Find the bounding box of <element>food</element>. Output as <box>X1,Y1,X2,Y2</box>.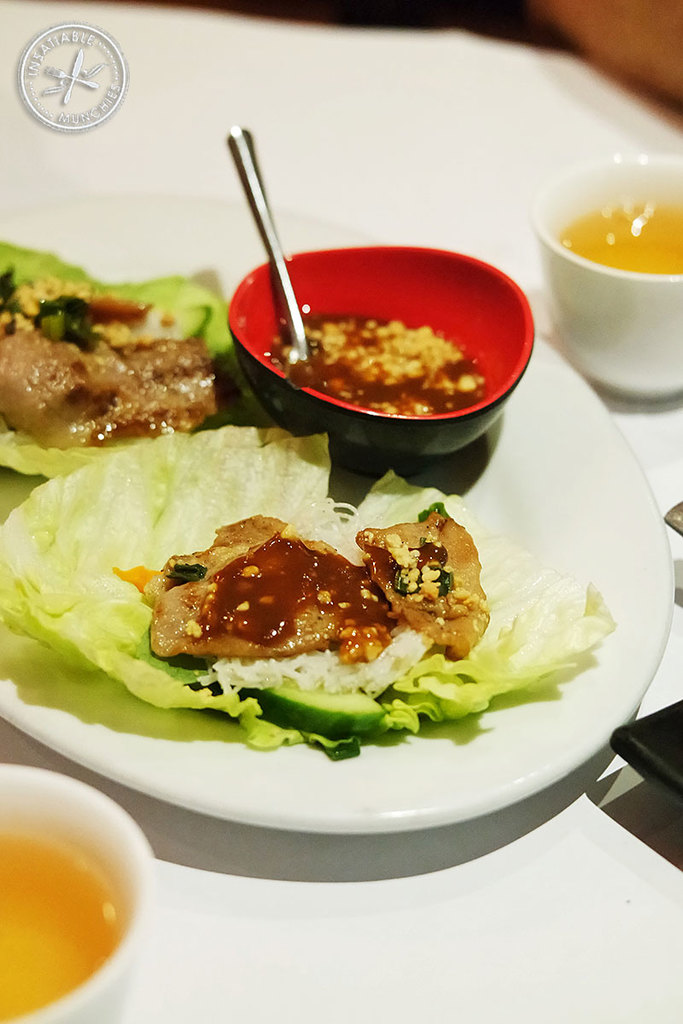
<box>223,180,533,433</box>.
